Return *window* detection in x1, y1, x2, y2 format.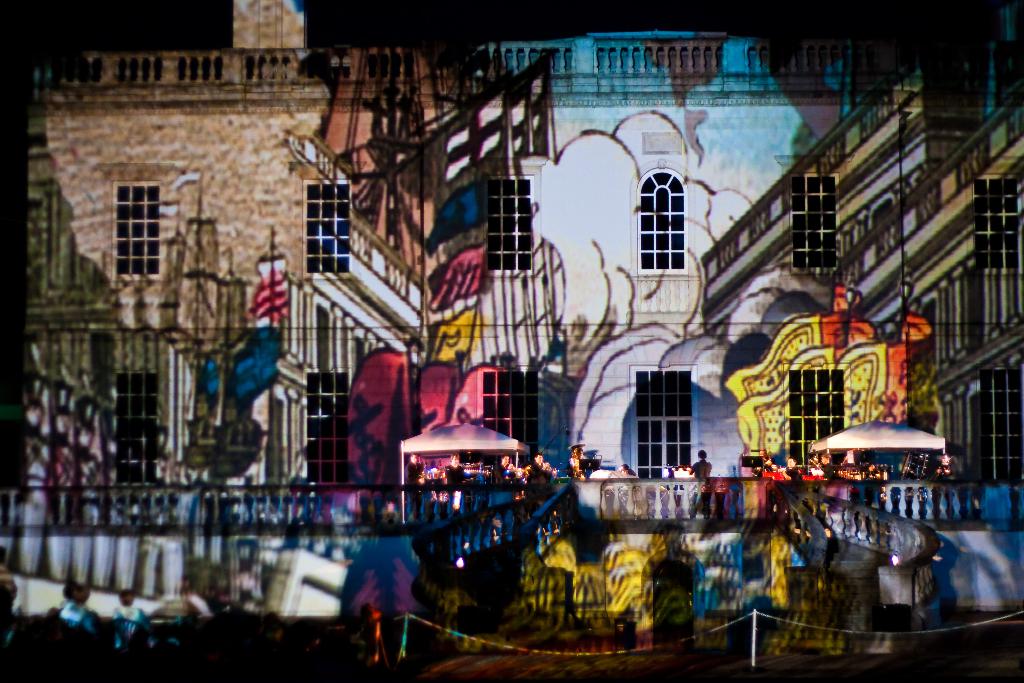
475, 153, 547, 282.
